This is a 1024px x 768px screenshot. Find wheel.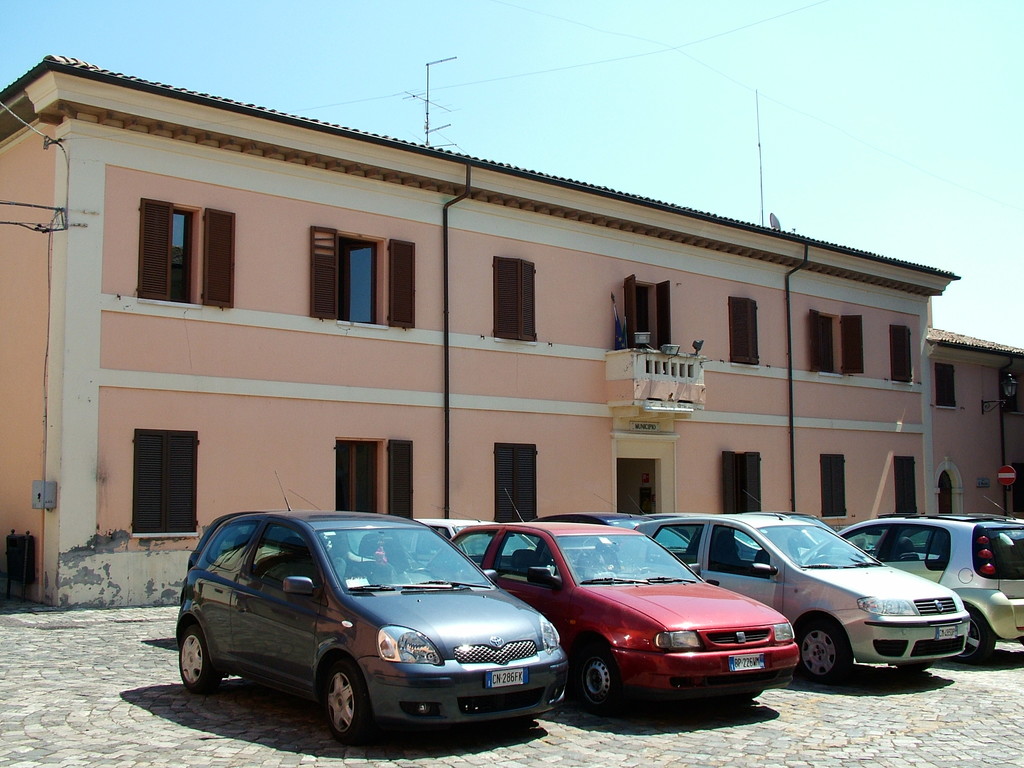
Bounding box: 313, 664, 375, 743.
